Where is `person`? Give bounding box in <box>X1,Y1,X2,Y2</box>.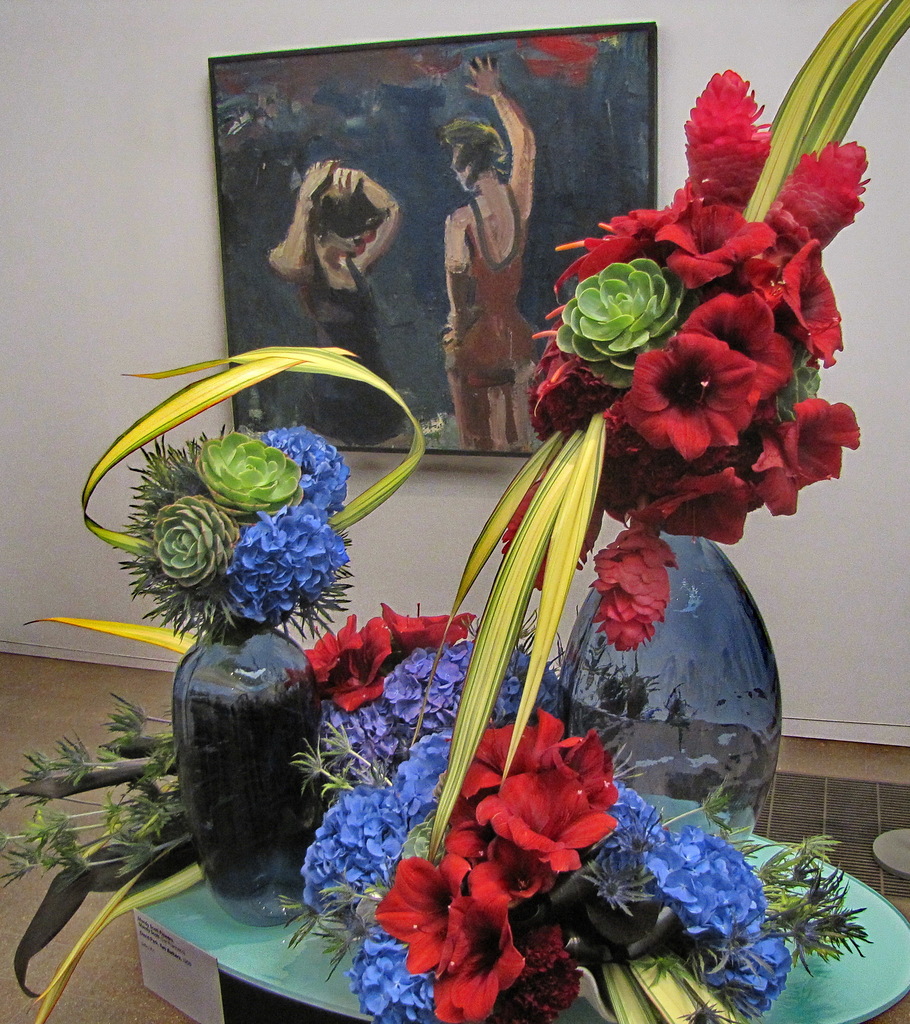
<box>267,156,403,448</box>.
